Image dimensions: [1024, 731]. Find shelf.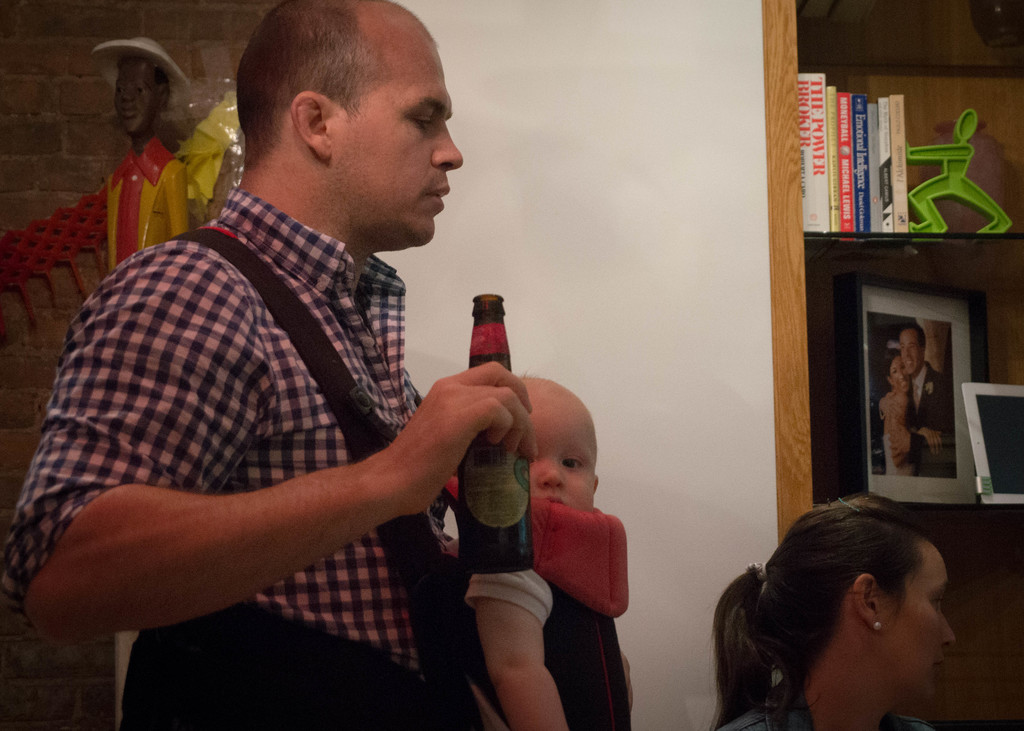
select_region(924, 719, 1023, 730).
